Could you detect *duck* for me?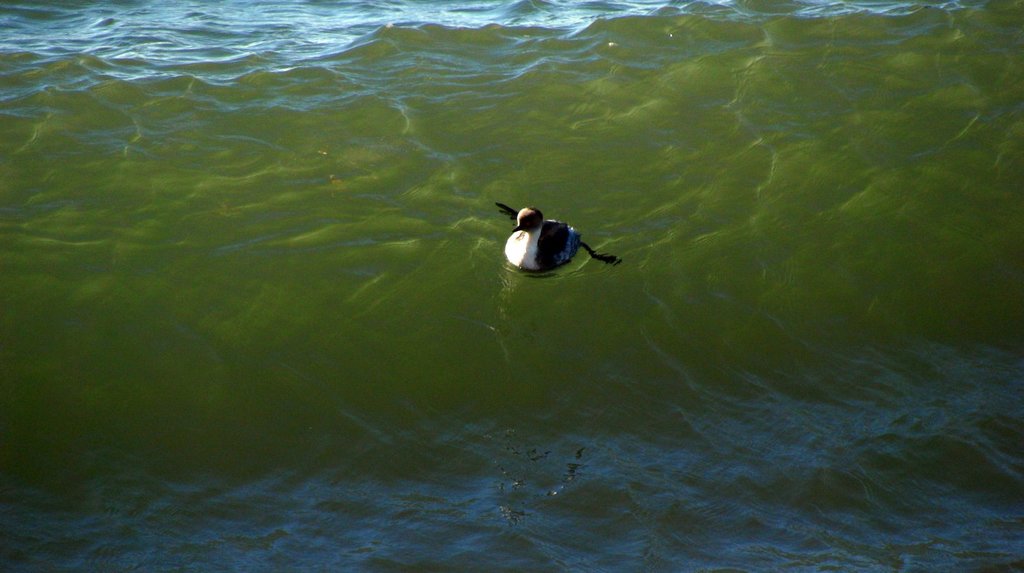
Detection result: pyautogui.locateOnScreen(499, 195, 620, 272).
